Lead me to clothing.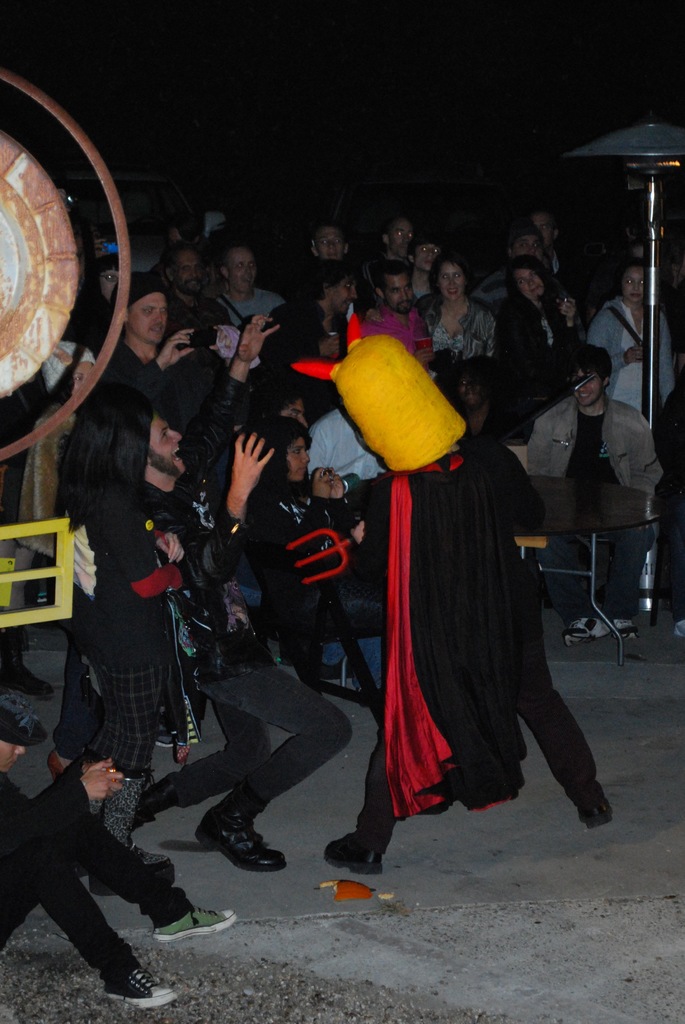
Lead to 0:758:193:983.
